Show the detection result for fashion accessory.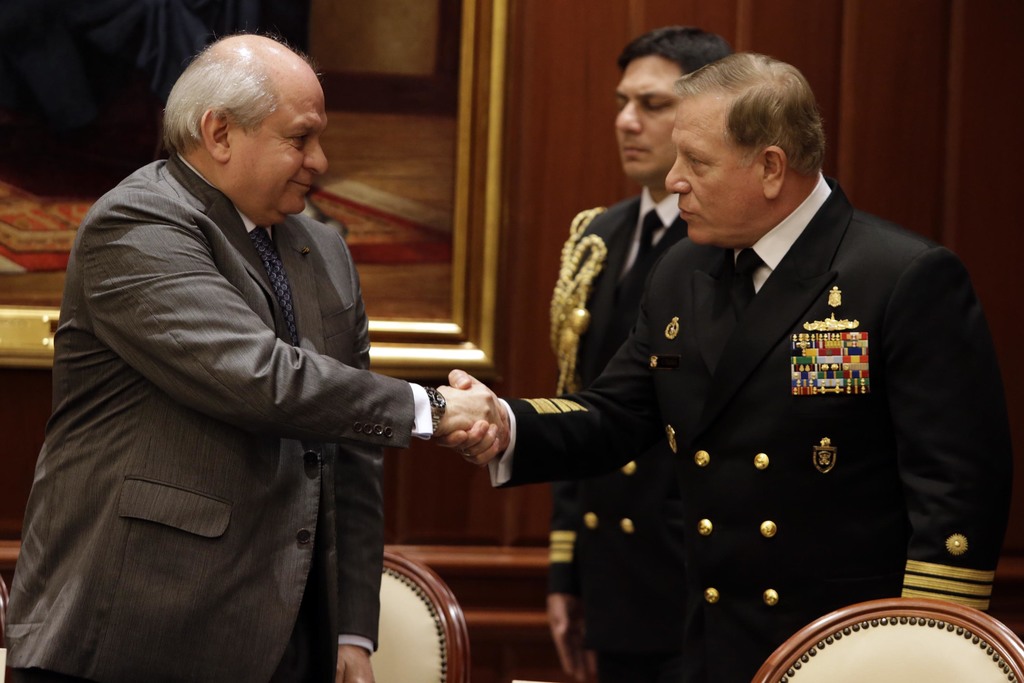
{"x1": 419, "y1": 383, "x2": 447, "y2": 436}.
